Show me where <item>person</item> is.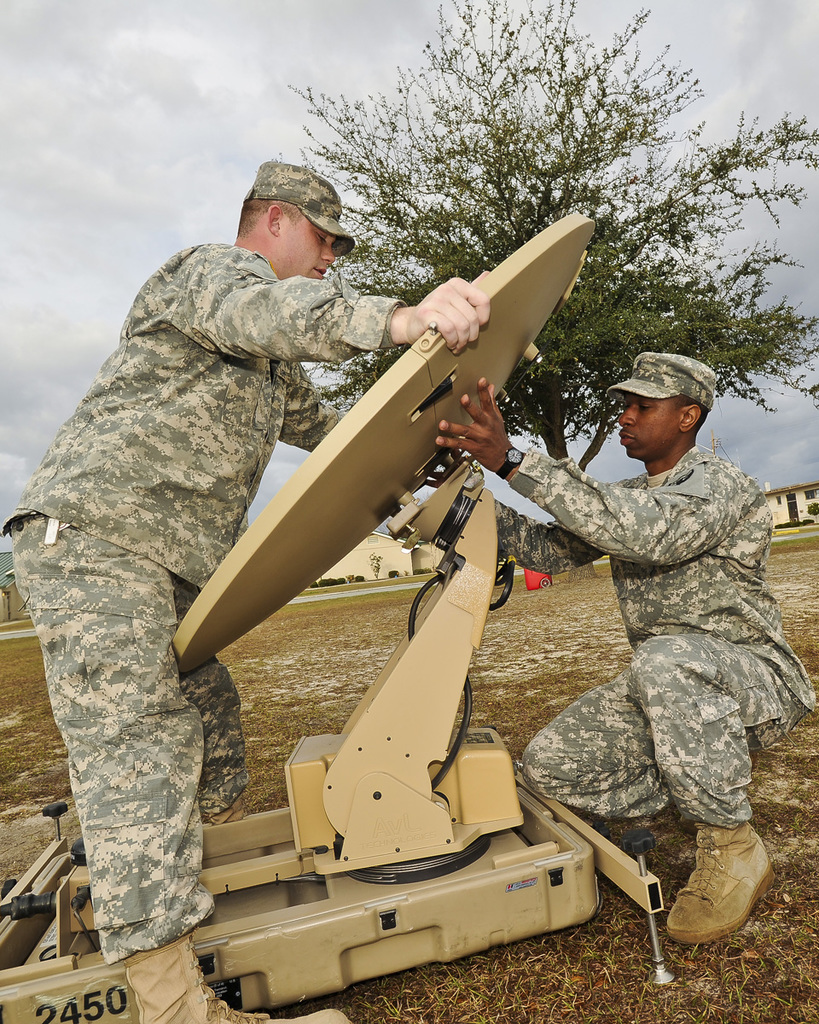
<item>person</item> is at region(546, 340, 788, 986).
